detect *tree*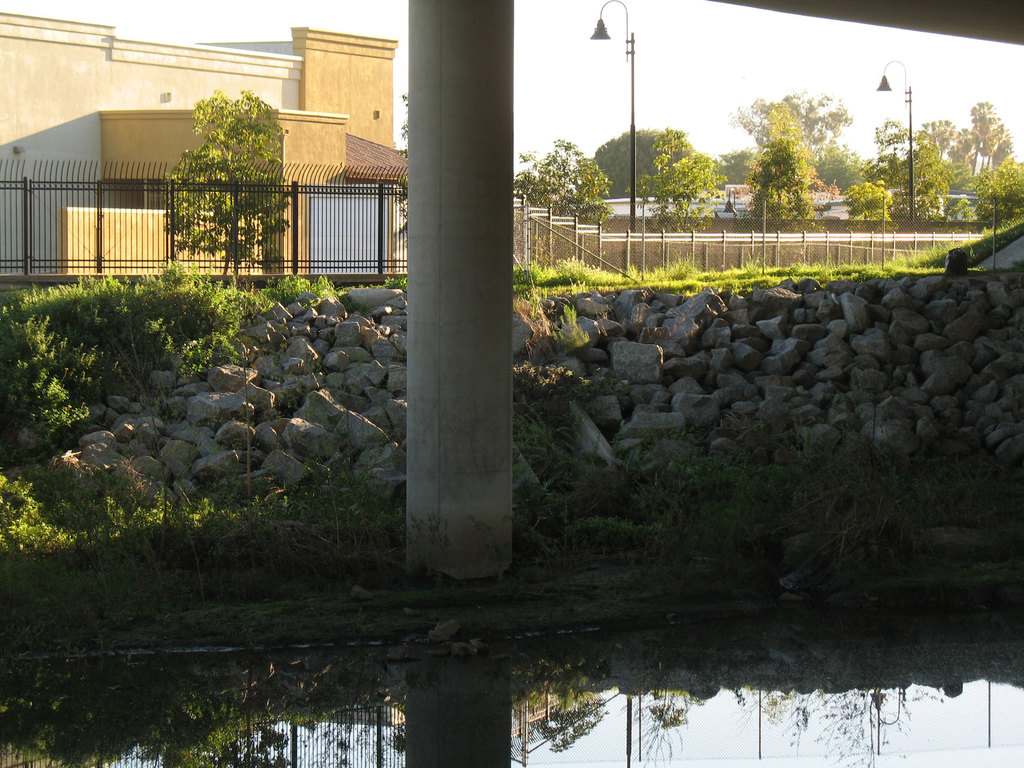
Rect(792, 91, 871, 204)
